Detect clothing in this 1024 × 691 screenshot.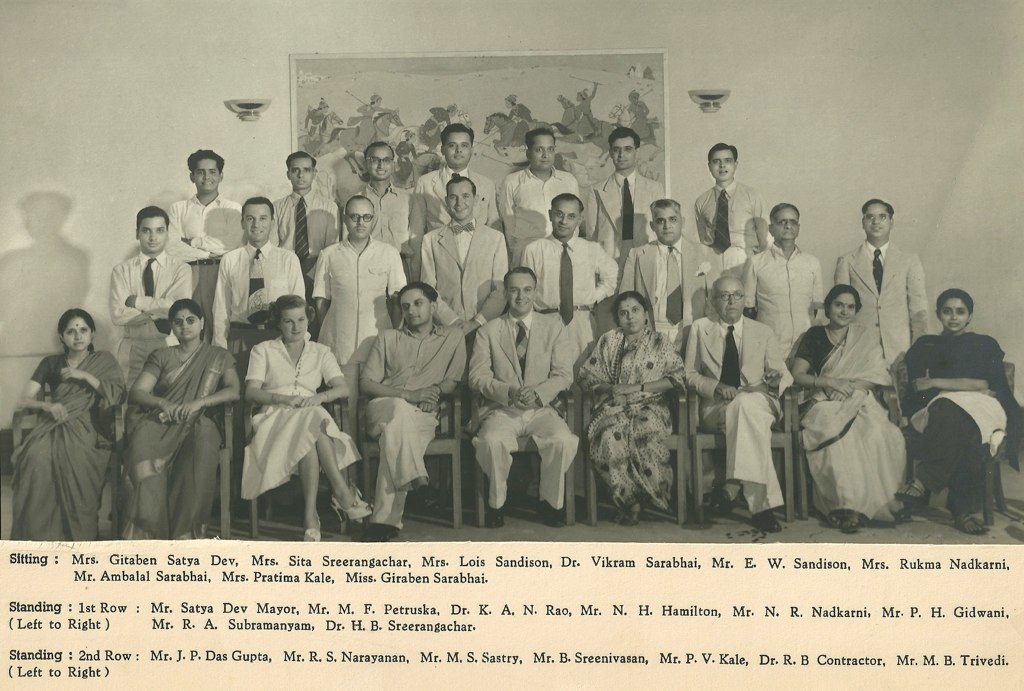
Detection: detection(112, 229, 202, 350).
